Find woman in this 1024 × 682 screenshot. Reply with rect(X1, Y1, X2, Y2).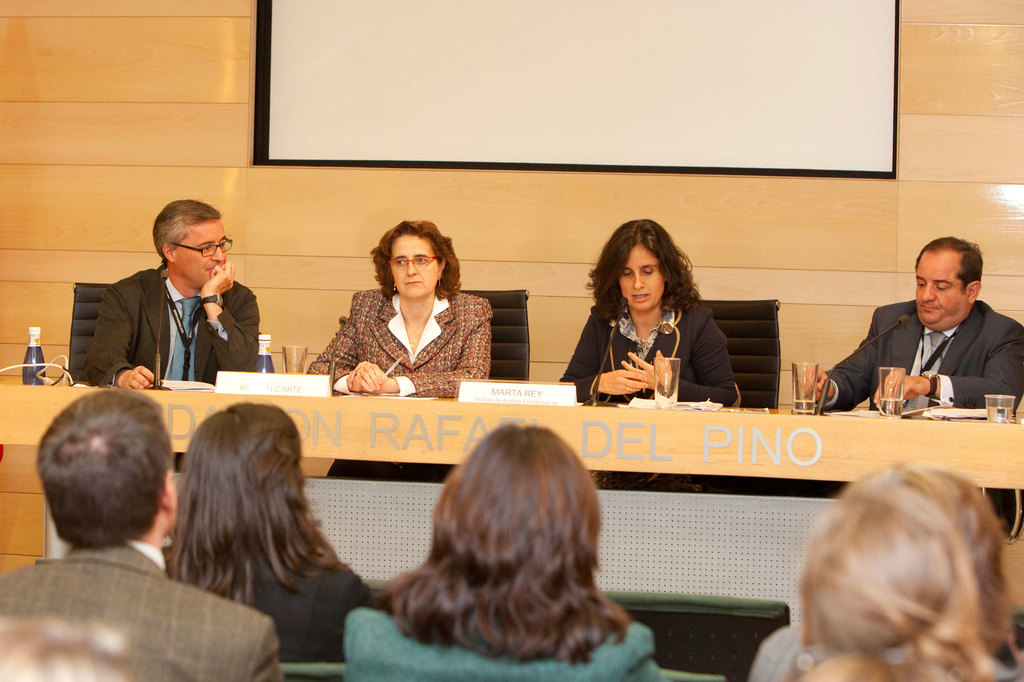
rect(345, 418, 669, 681).
